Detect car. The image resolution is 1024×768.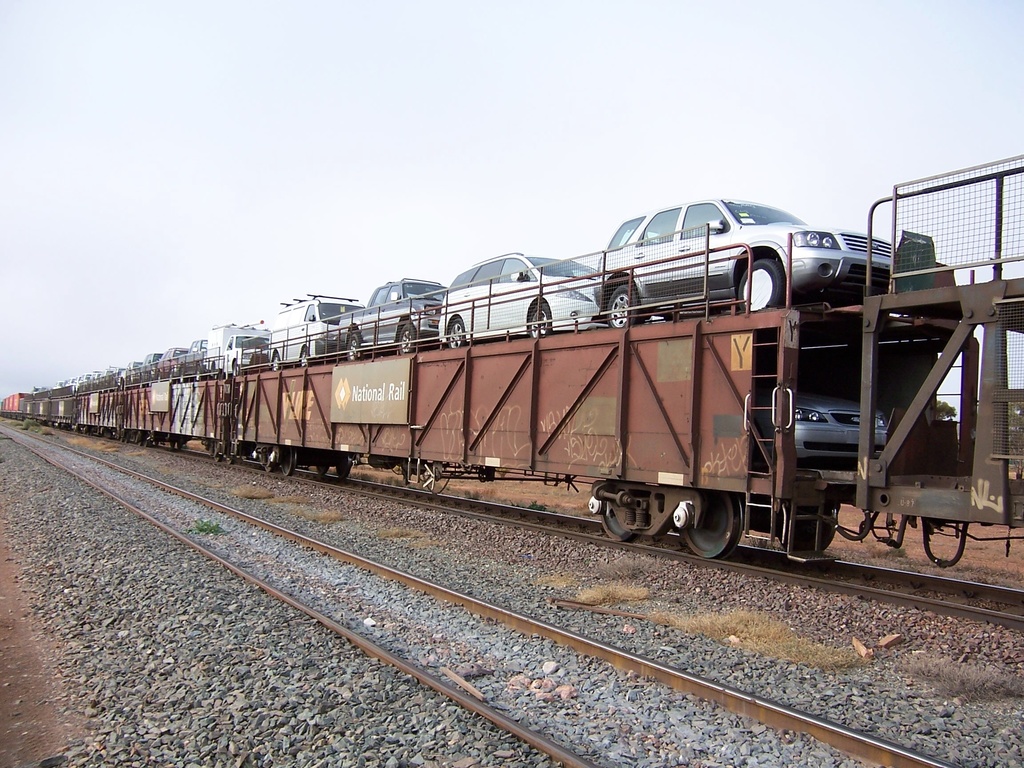
[788,390,888,461].
